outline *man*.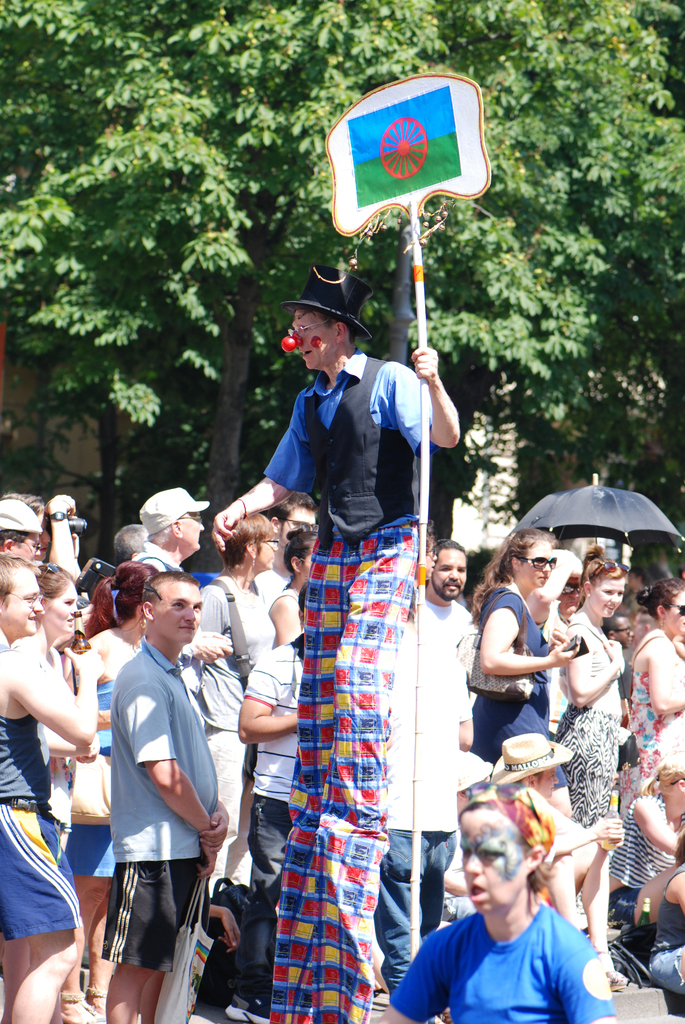
Outline: l=90, t=550, r=235, b=1022.
